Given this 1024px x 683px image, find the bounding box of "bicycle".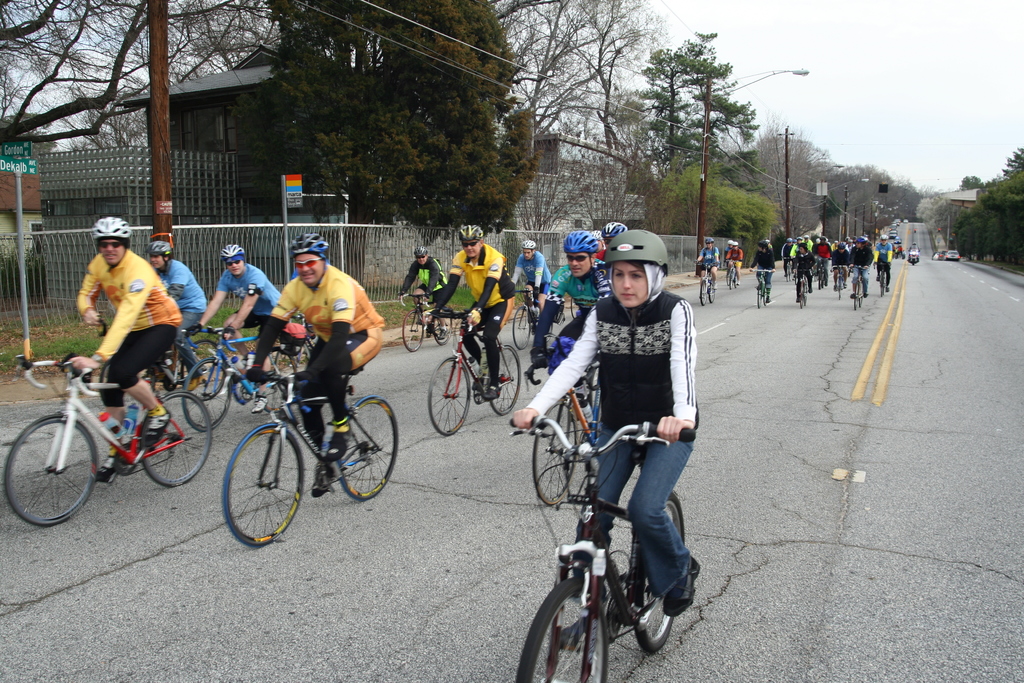
crop(519, 328, 602, 509).
